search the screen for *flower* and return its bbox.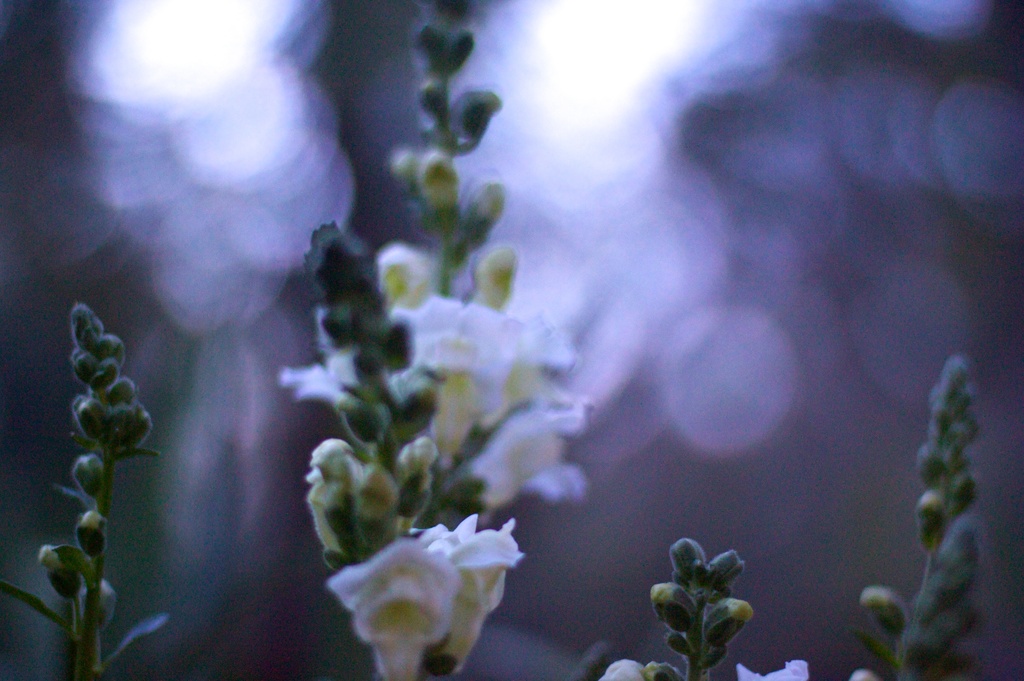
Found: region(598, 657, 648, 680).
